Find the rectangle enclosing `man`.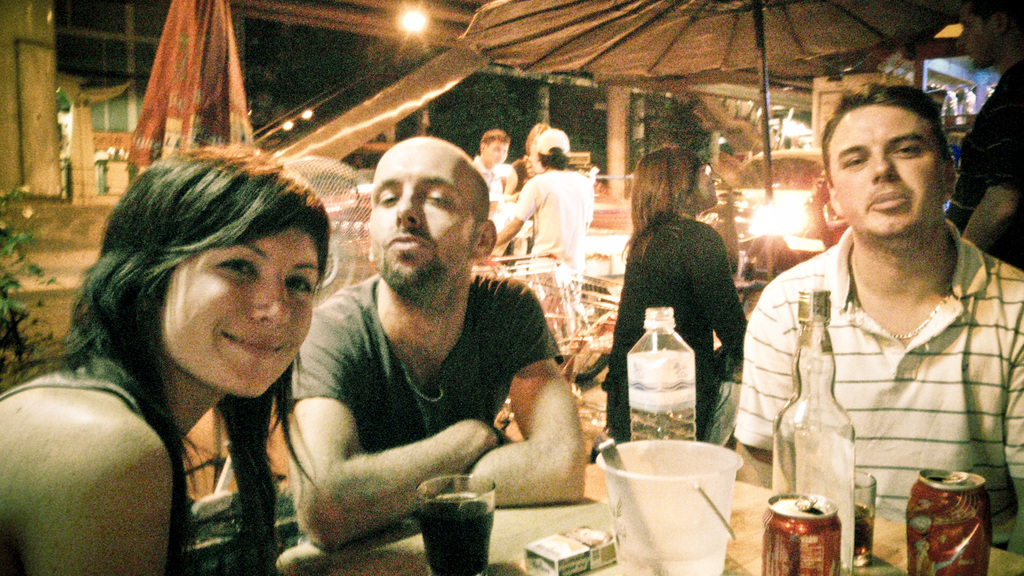
(x1=476, y1=122, x2=515, y2=201).
